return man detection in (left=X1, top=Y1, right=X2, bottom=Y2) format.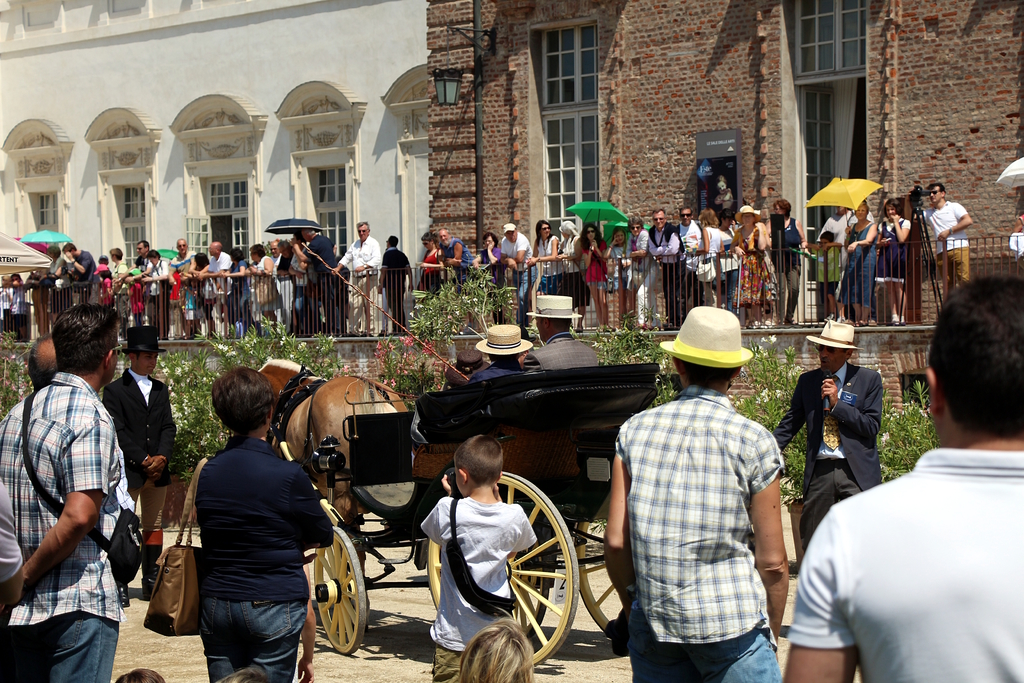
(left=50, top=241, right=101, bottom=304).
